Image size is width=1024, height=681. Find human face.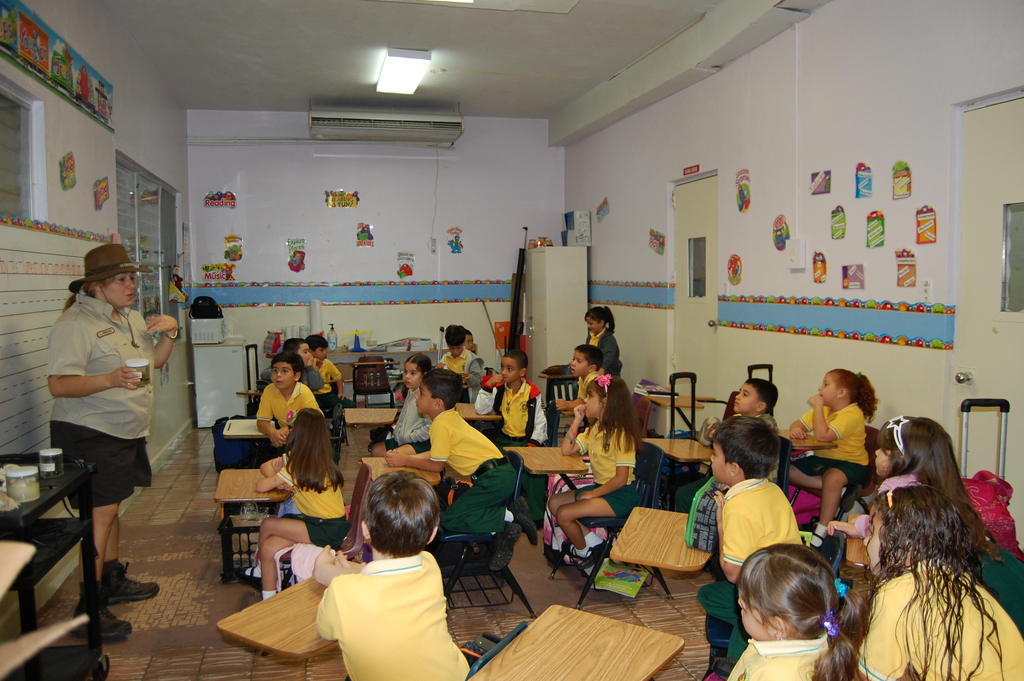
106 275 136 309.
